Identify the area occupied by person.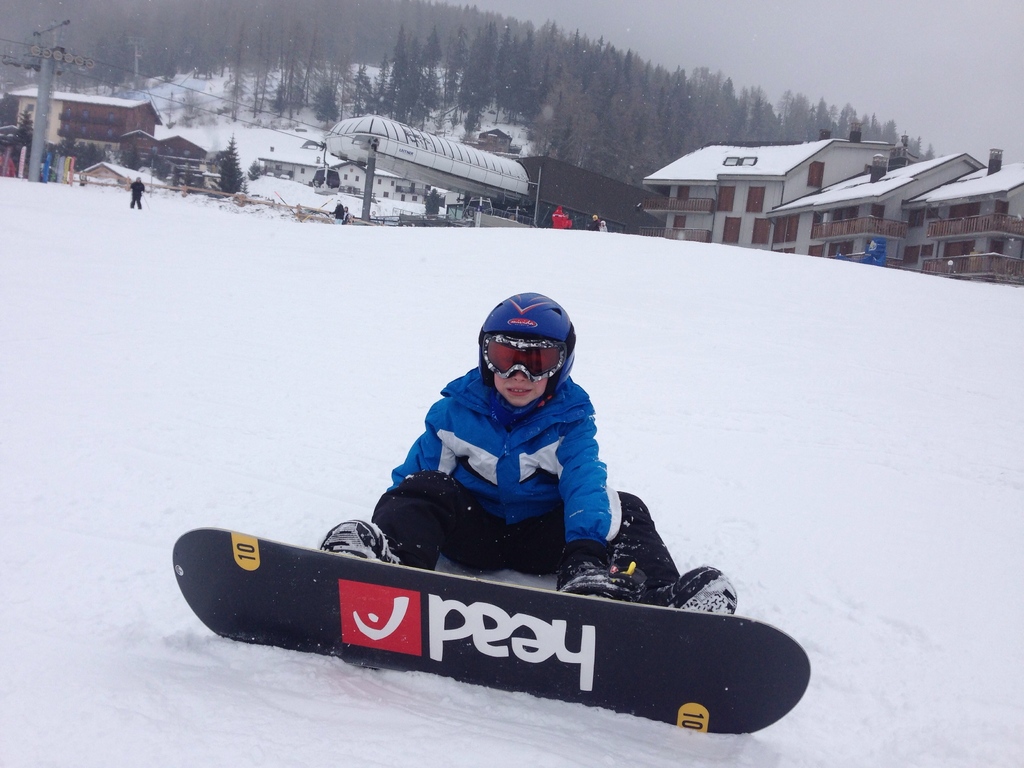
Area: [x1=598, y1=221, x2=608, y2=234].
